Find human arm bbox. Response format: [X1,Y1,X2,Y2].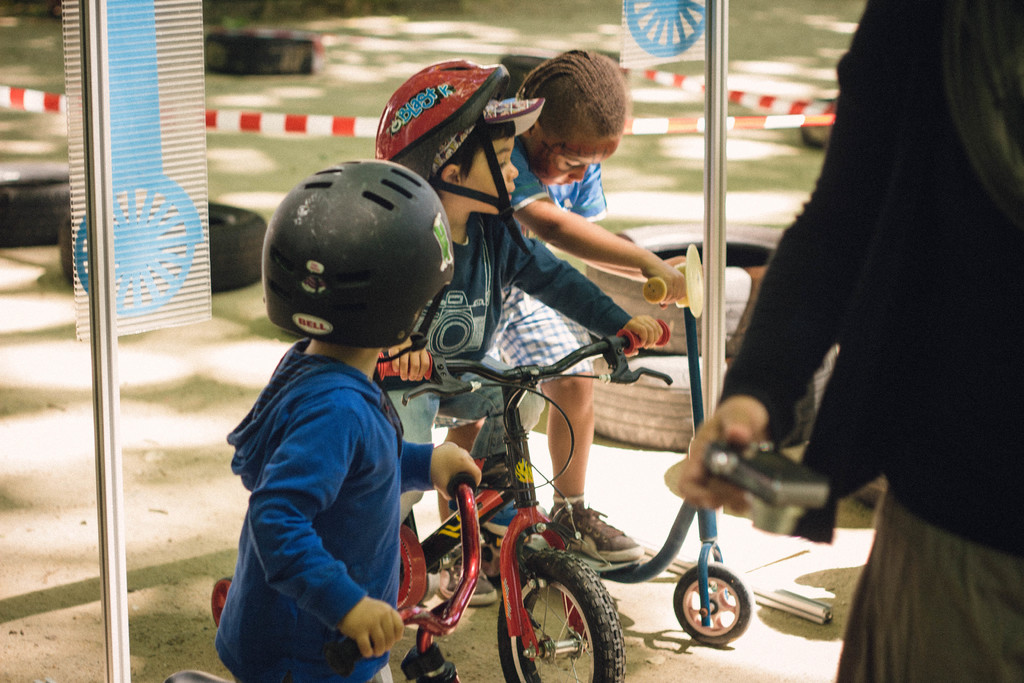
[387,329,437,386].
